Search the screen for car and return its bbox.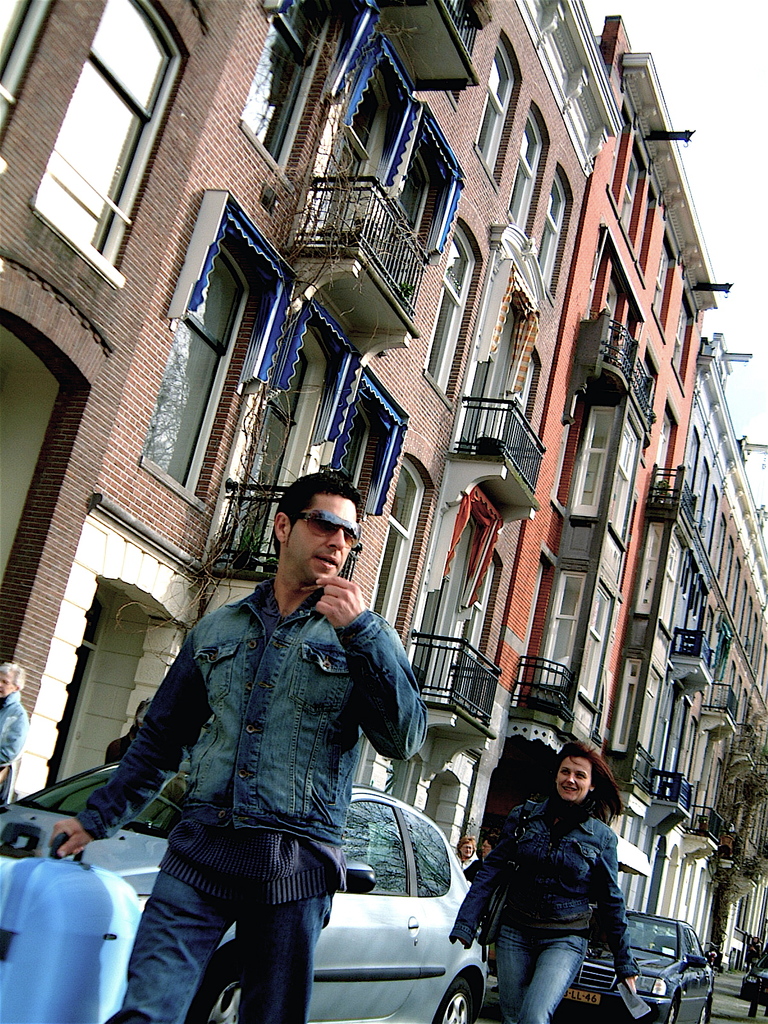
Found: x1=0, y1=783, x2=488, y2=1023.
